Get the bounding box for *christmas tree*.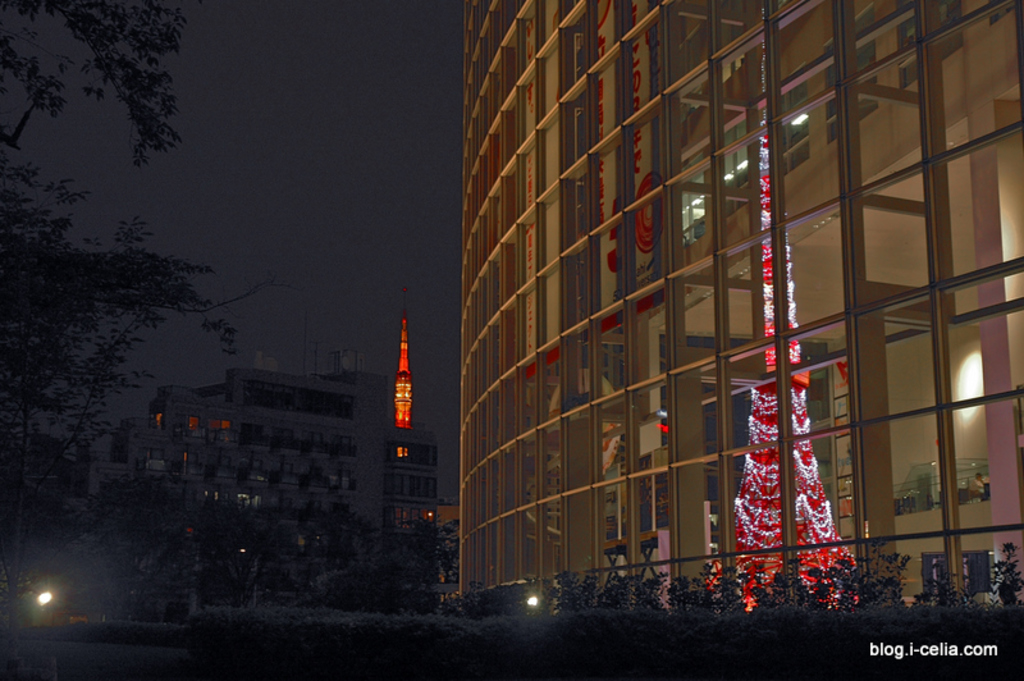
bbox=[698, 0, 887, 611].
